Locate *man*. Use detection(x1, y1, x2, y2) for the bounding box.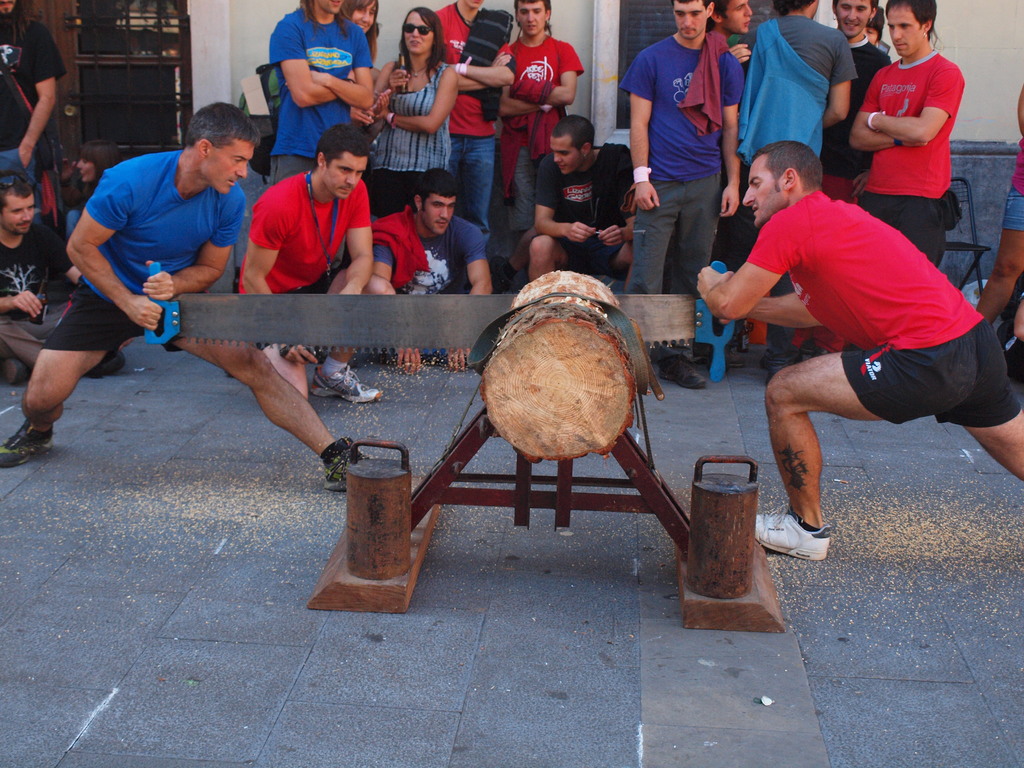
detection(746, 0, 860, 386).
